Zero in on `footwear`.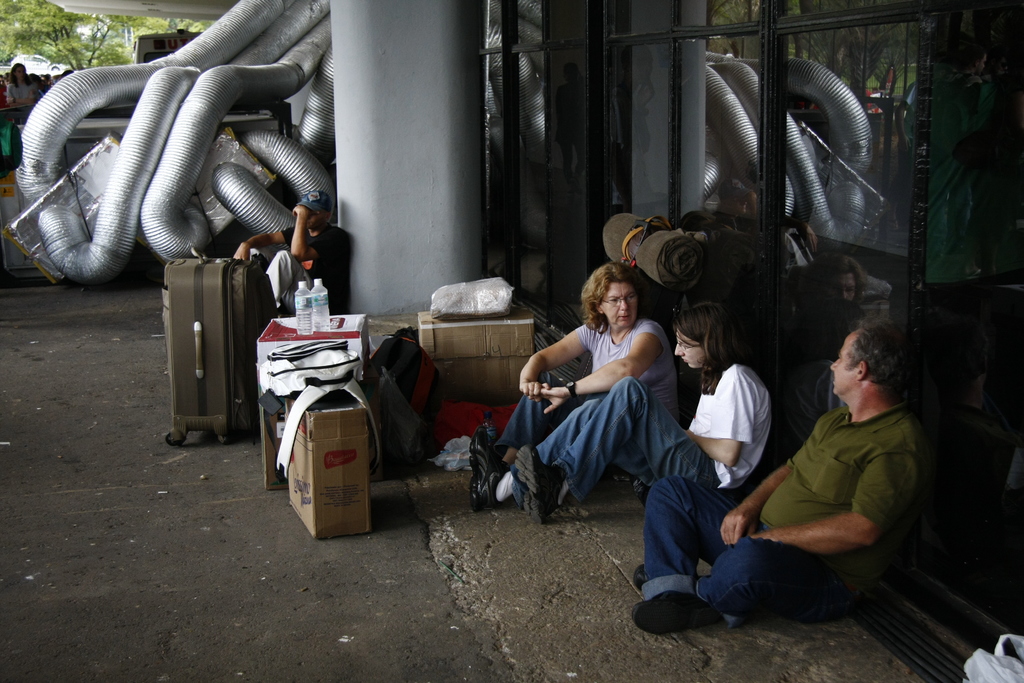
Zeroed in: x1=516, y1=445, x2=566, y2=523.
